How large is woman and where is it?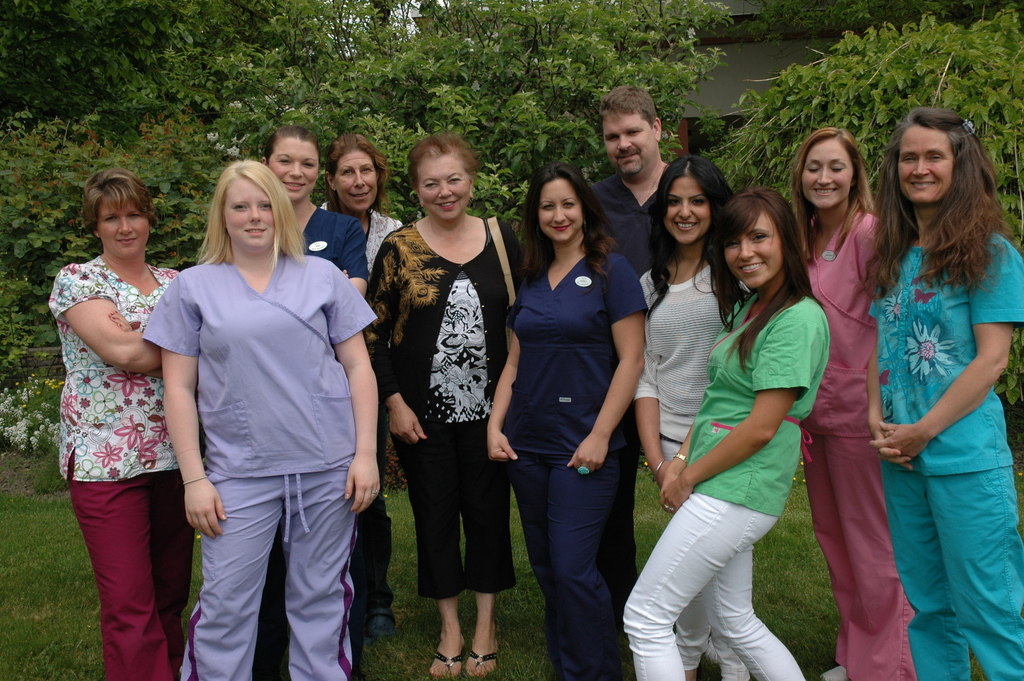
Bounding box: bbox=(324, 129, 410, 259).
